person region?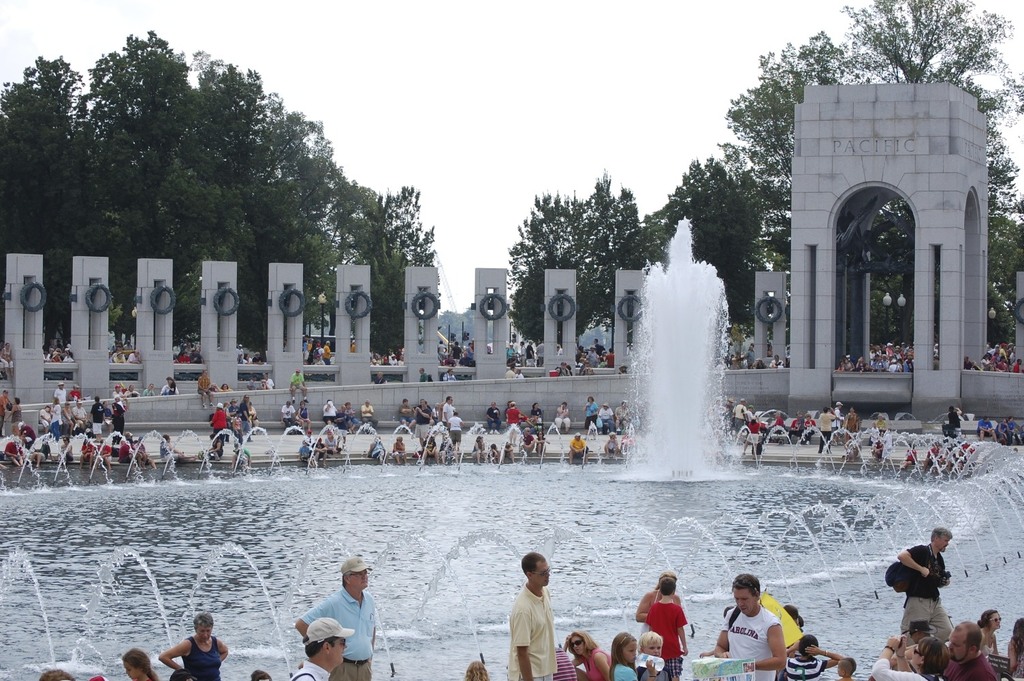
[x1=785, y1=601, x2=807, y2=648]
